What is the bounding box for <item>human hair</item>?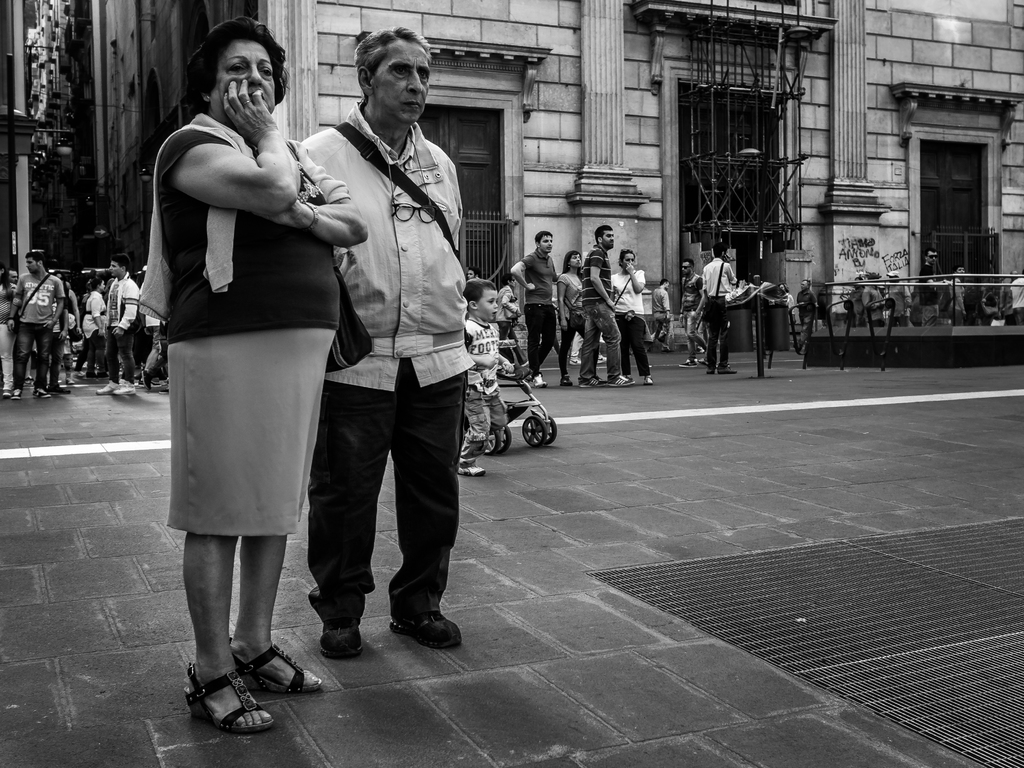
(left=616, top=249, right=636, bottom=266).
